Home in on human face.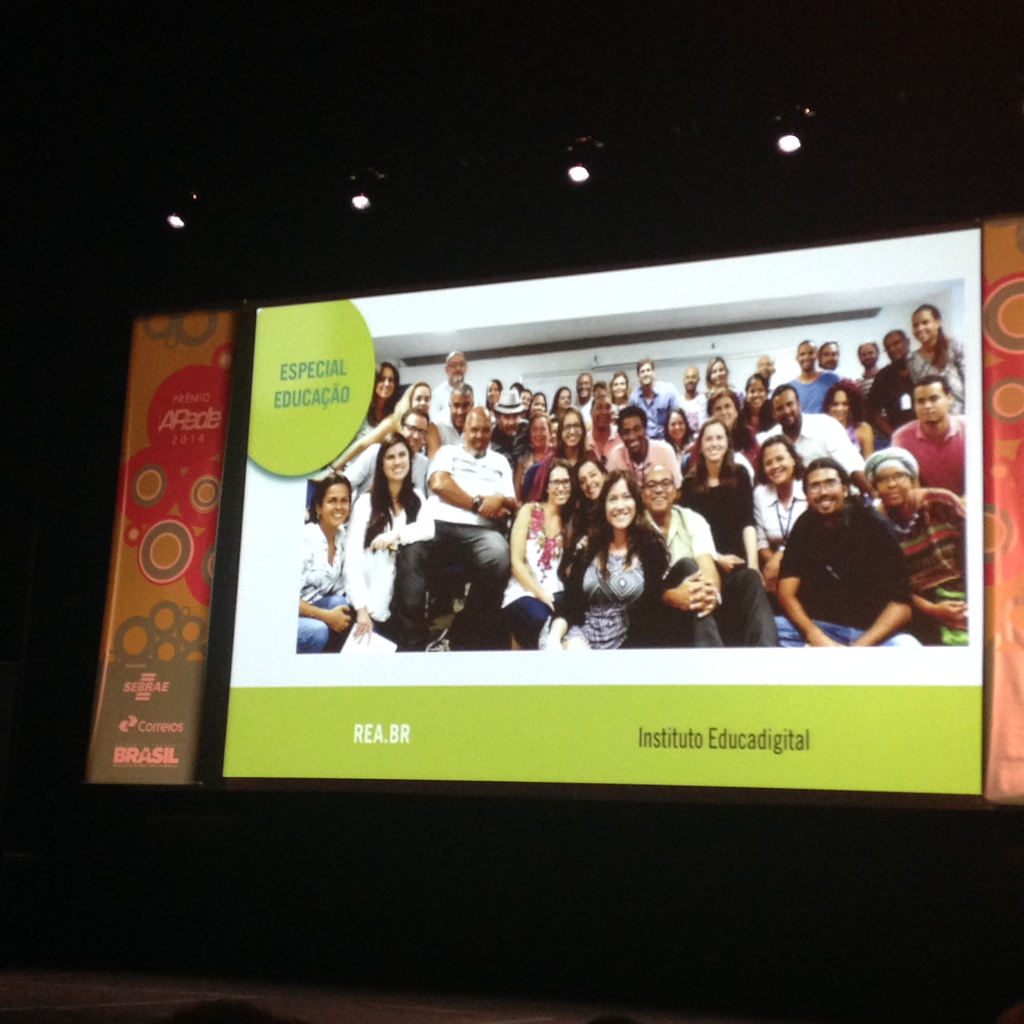
Homed in at <bbox>773, 388, 798, 427</bbox>.
